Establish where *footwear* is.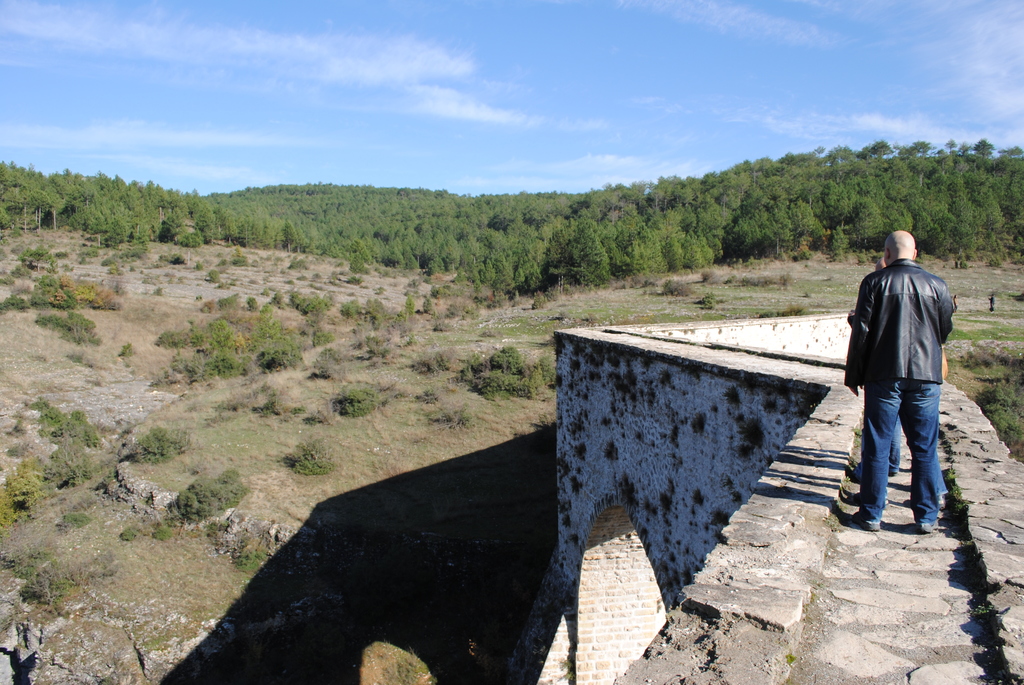
Established at detection(847, 511, 879, 531).
